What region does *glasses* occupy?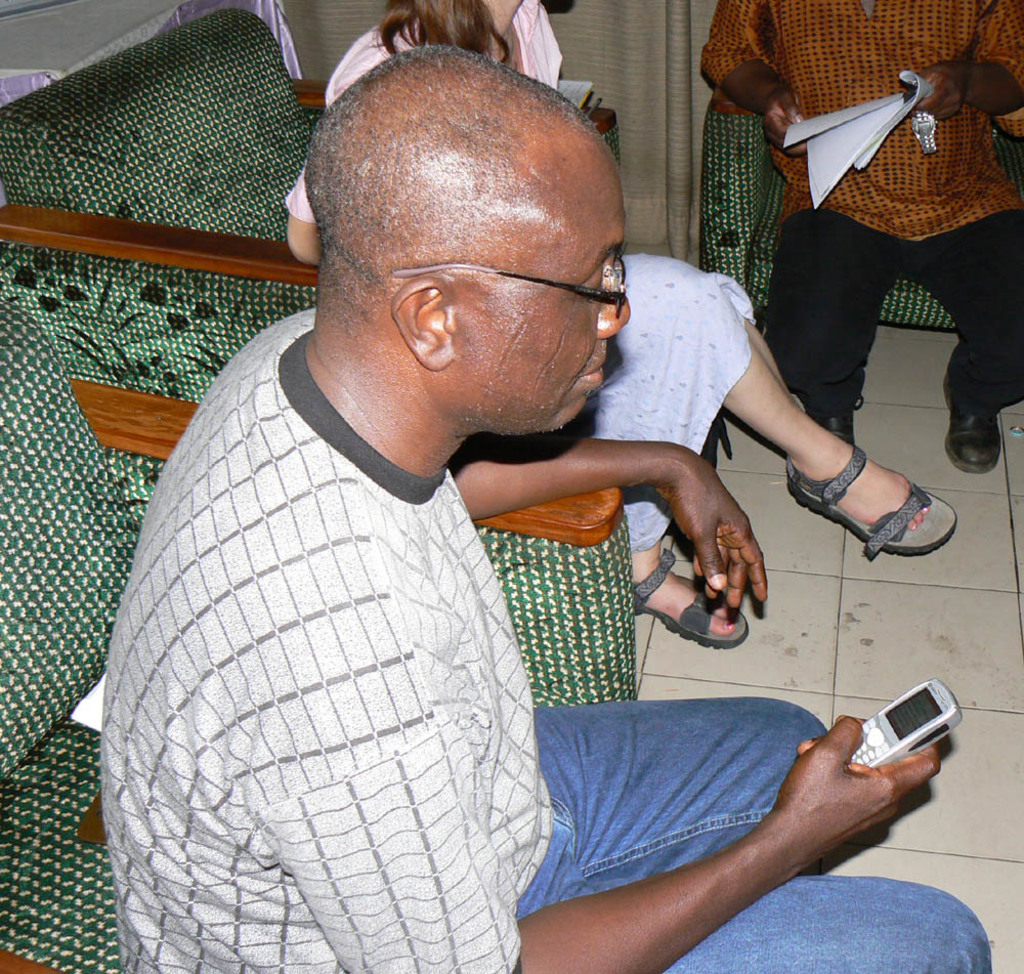
318/213/634/332.
